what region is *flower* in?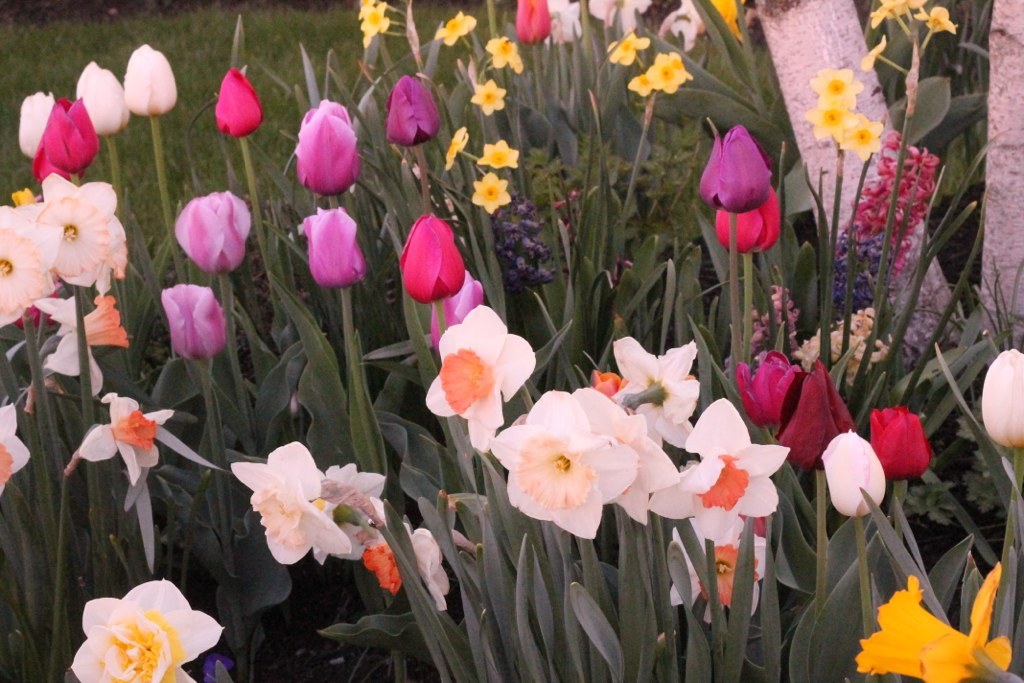
select_region(982, 346, 1023, 449).
